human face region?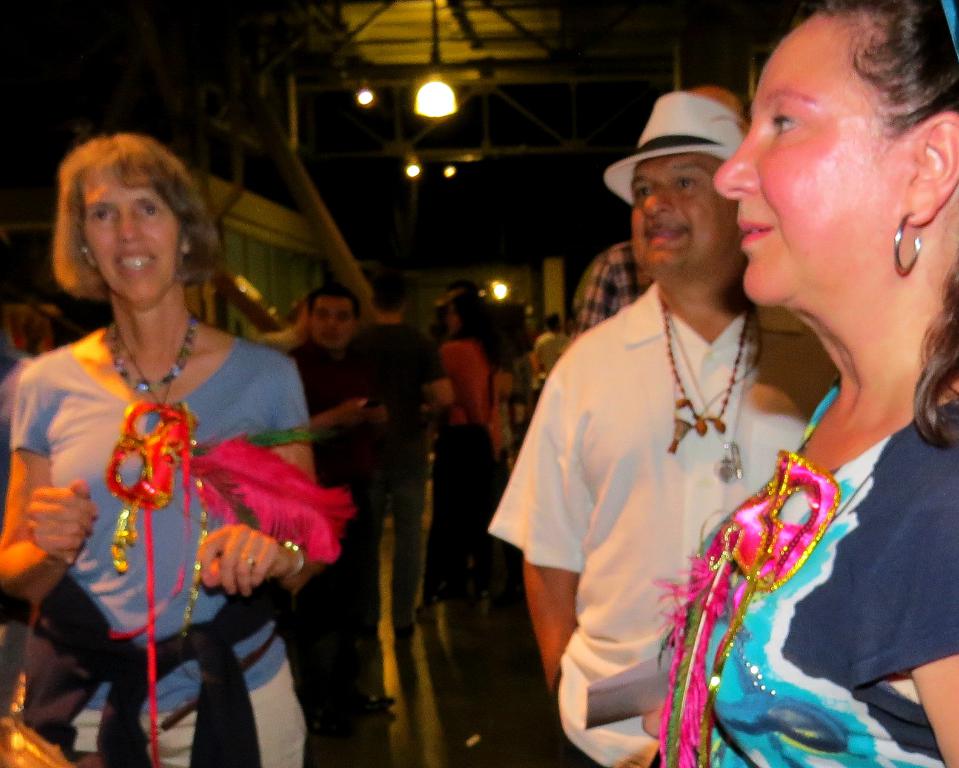
x1=87, y1=185, x2=178, y2=319
